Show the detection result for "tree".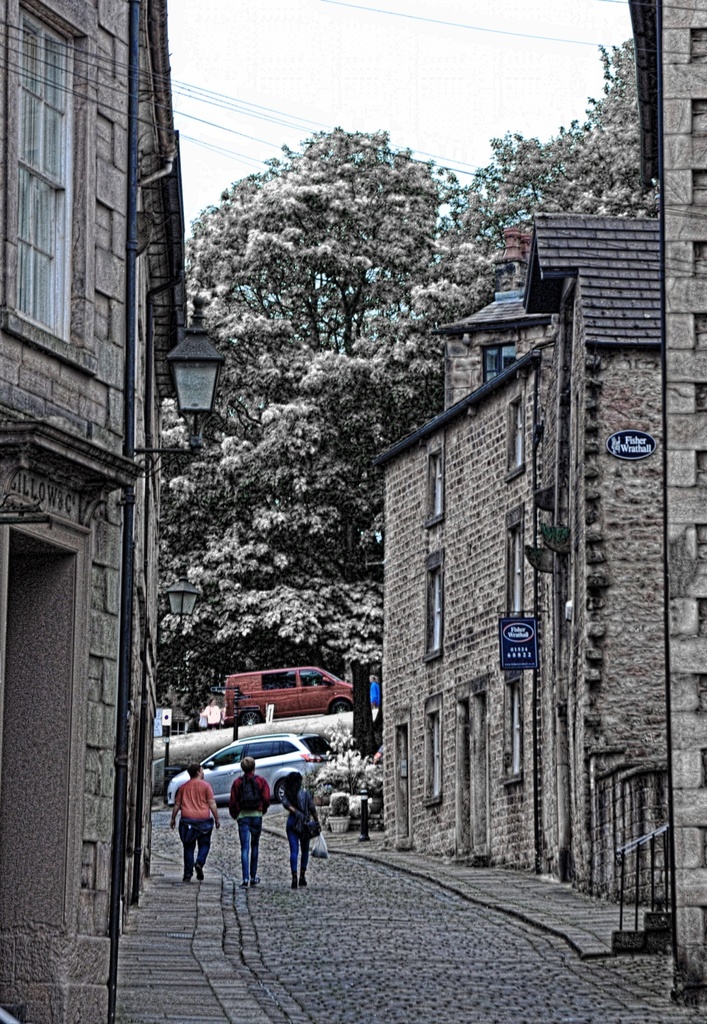
left=457, top=29, right=663, bottom=257.
